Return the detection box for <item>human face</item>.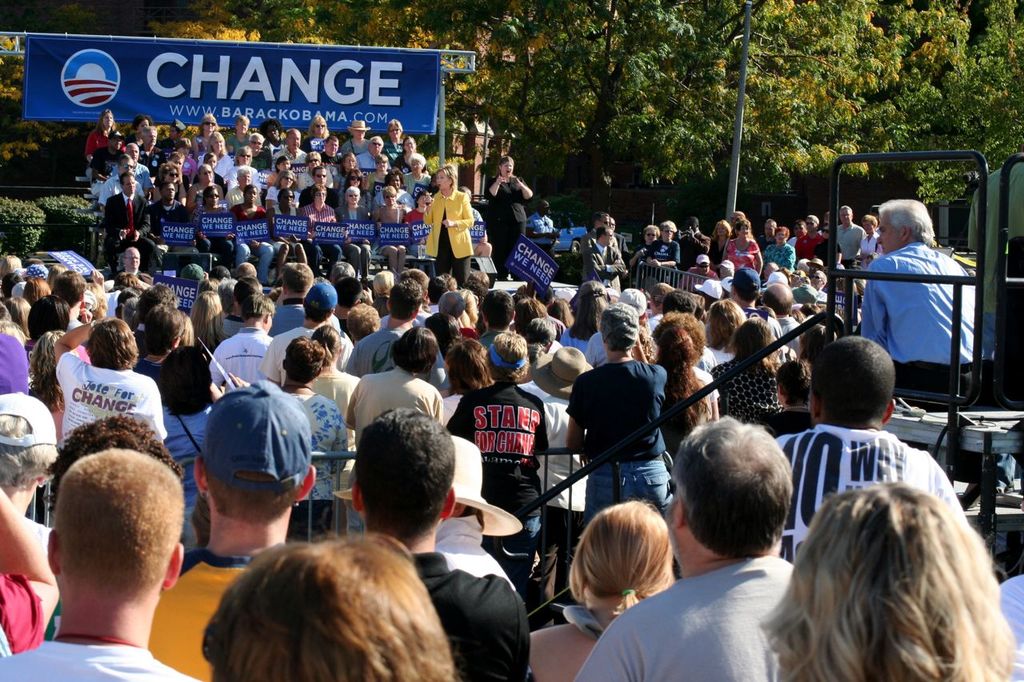
Rect(265, 124, 279, 142).
